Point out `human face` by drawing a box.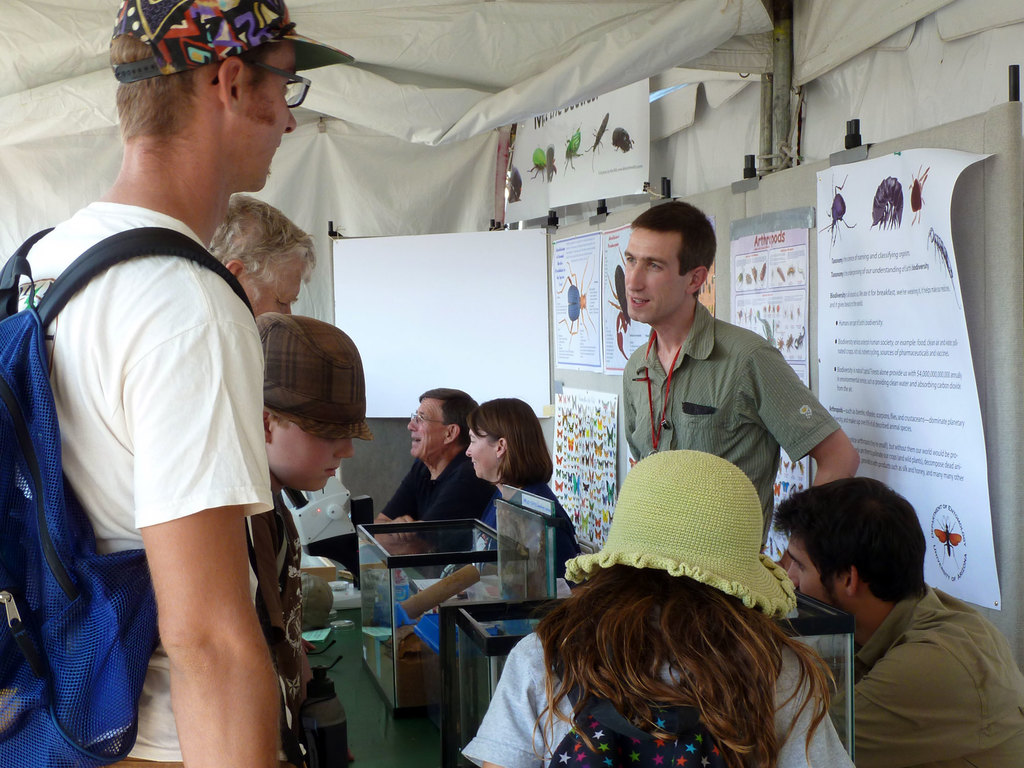
{"left": 402, "top": 398, "right": 452, "bottom": 459}.
